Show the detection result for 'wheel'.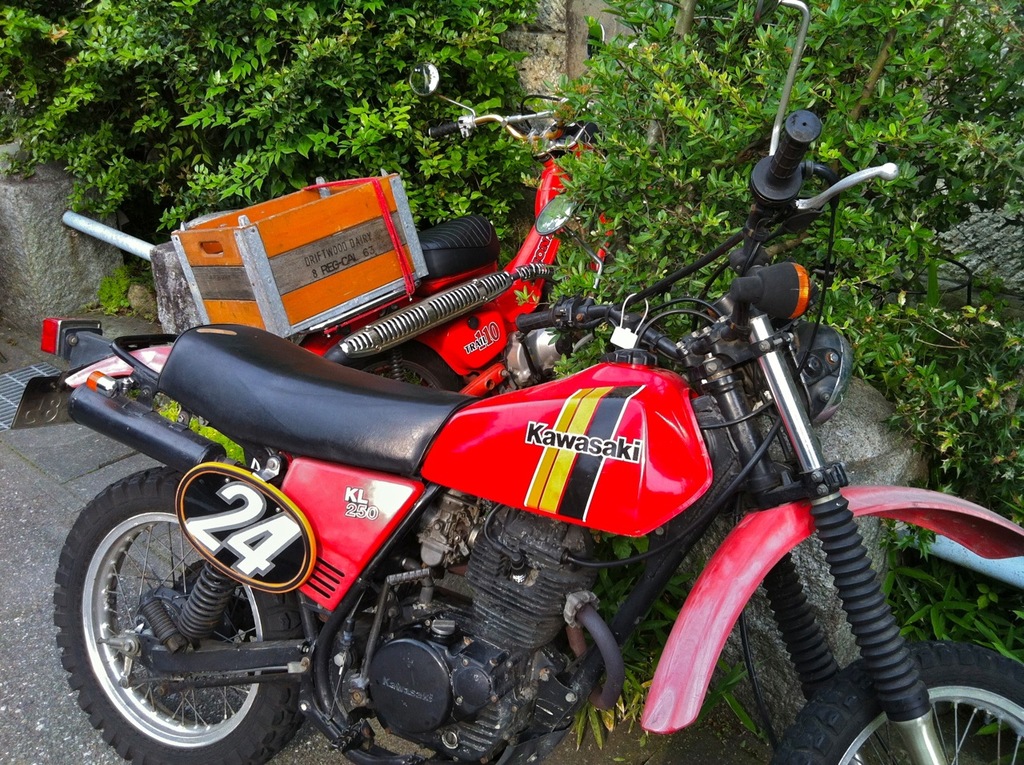
box=[774, 639, 1023, 764].
